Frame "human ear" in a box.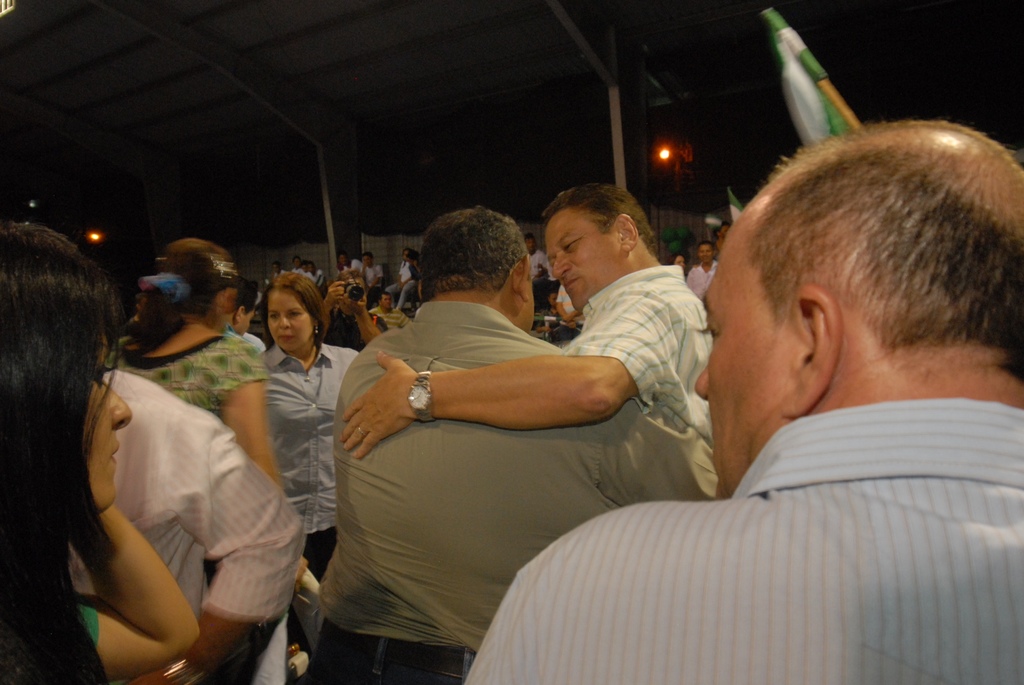
box=[611, 214, 640, 250].
